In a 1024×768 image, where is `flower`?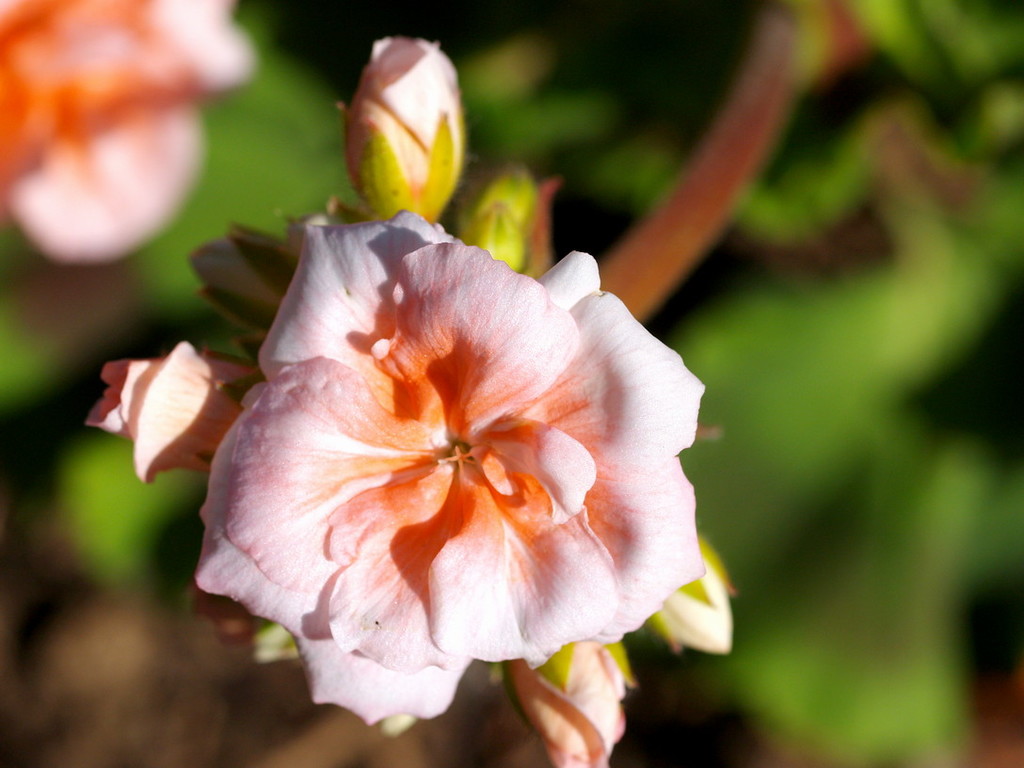
(x1=88, y1=341, x2=262, y2=486).
